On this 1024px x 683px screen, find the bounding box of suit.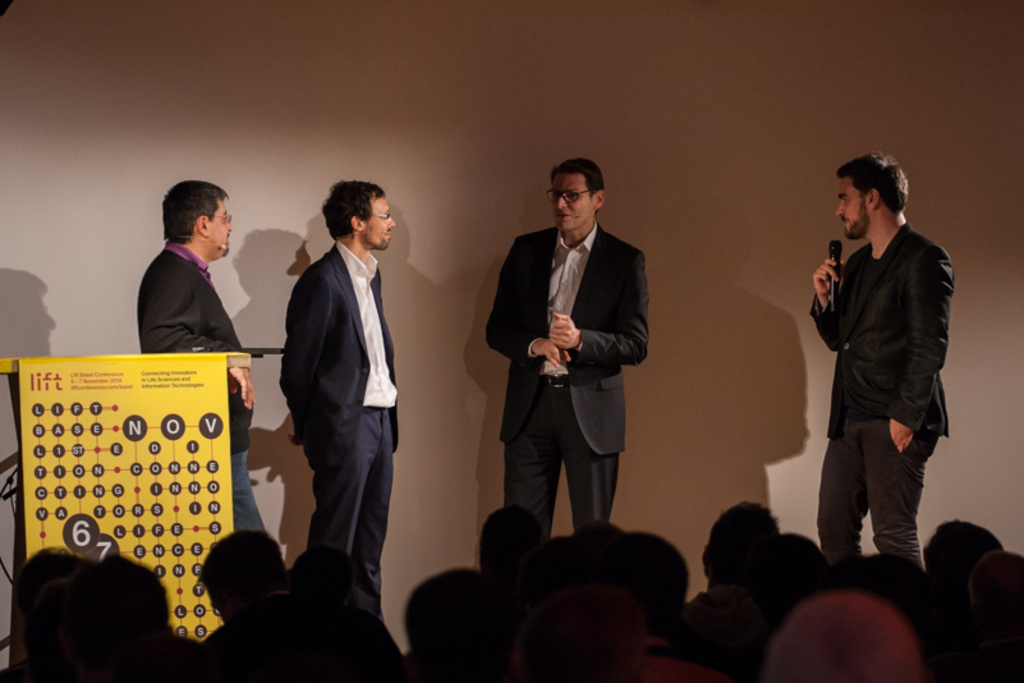
Bounding box: Rect(276, 237, 401, 637).
